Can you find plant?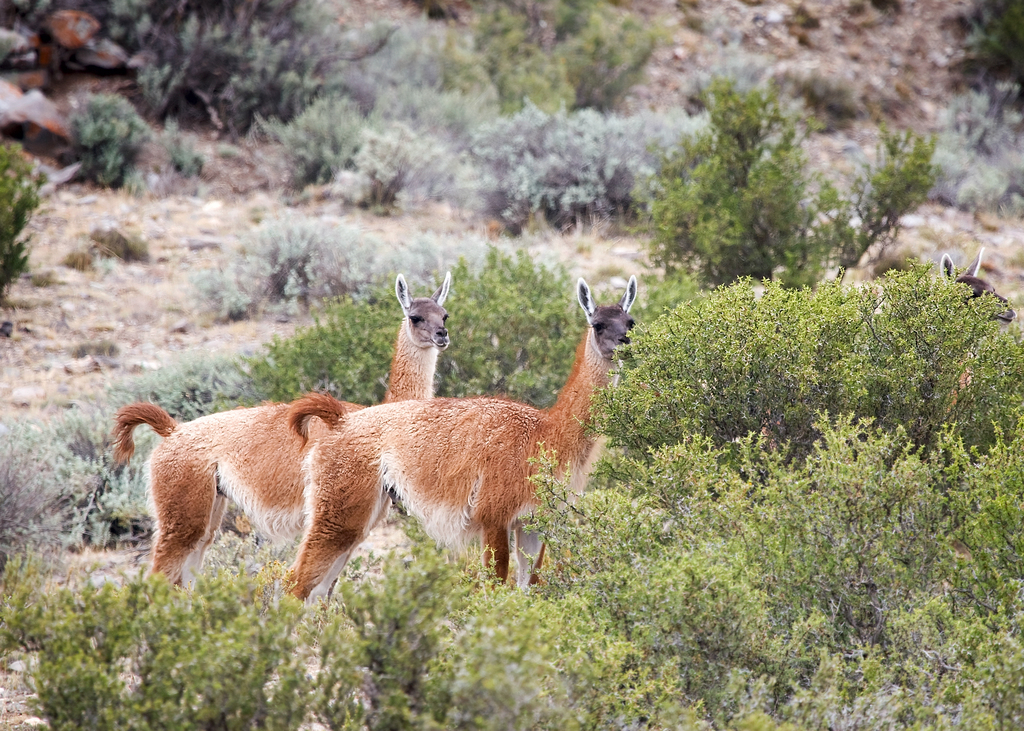
Yes, bounding box: (179,197,566,321).
